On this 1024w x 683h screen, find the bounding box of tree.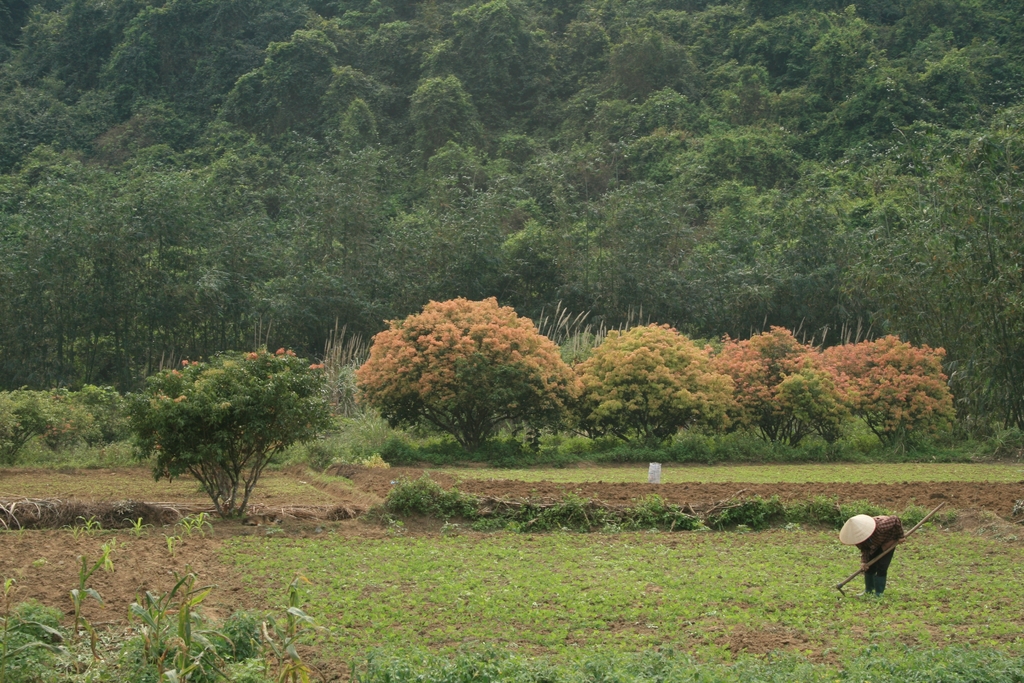
Bounding box: crop(263, 28, 340, 146).
